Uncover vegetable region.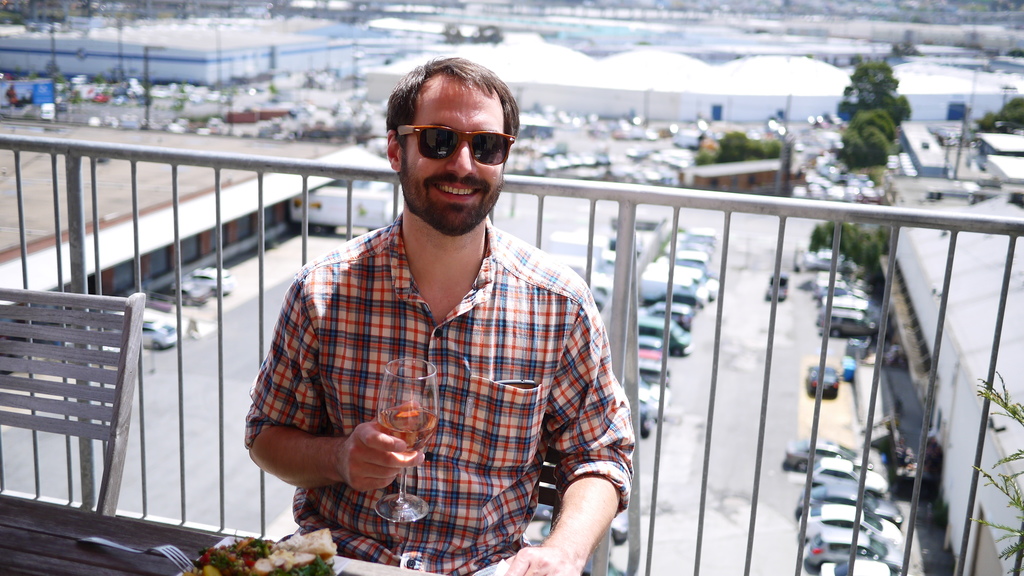
Uncovered: detection(251, 535, 262, 560).
